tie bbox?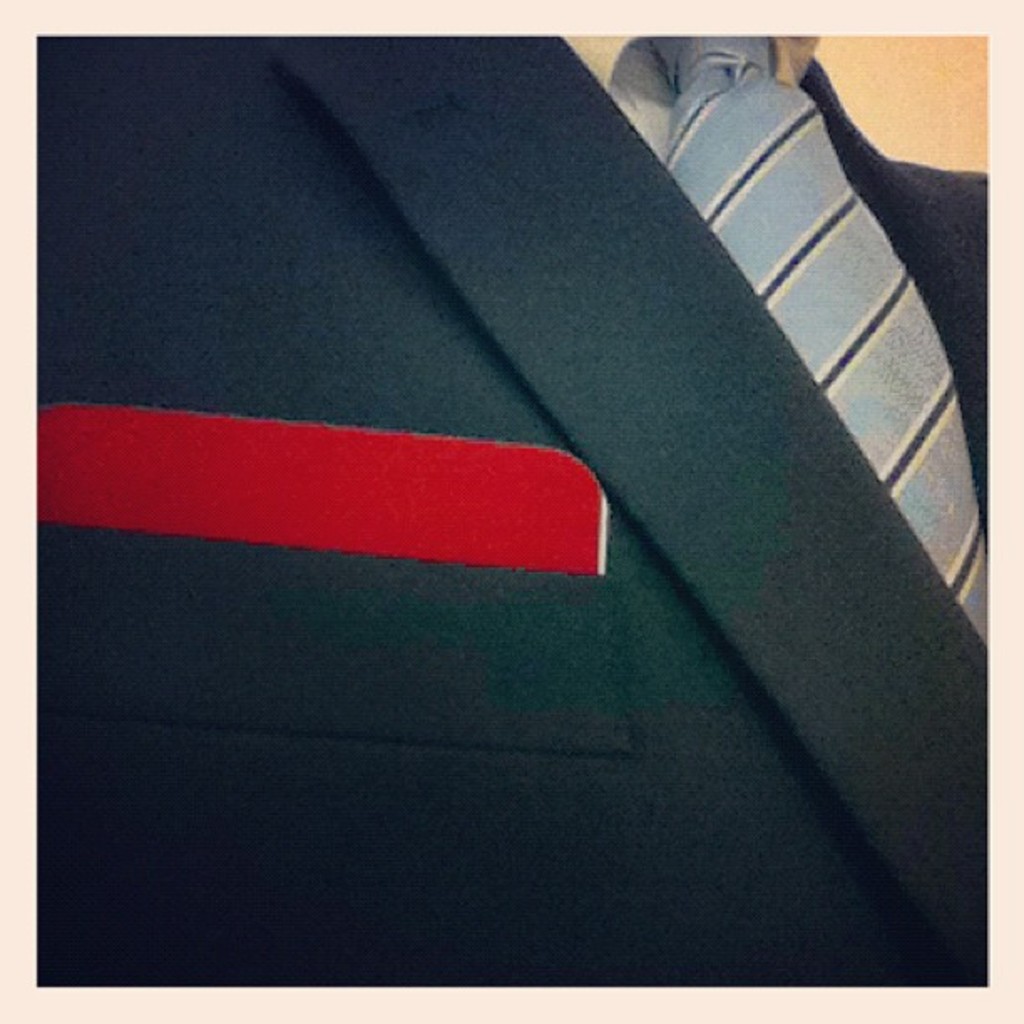
box=[643, 32, 997, 634]
